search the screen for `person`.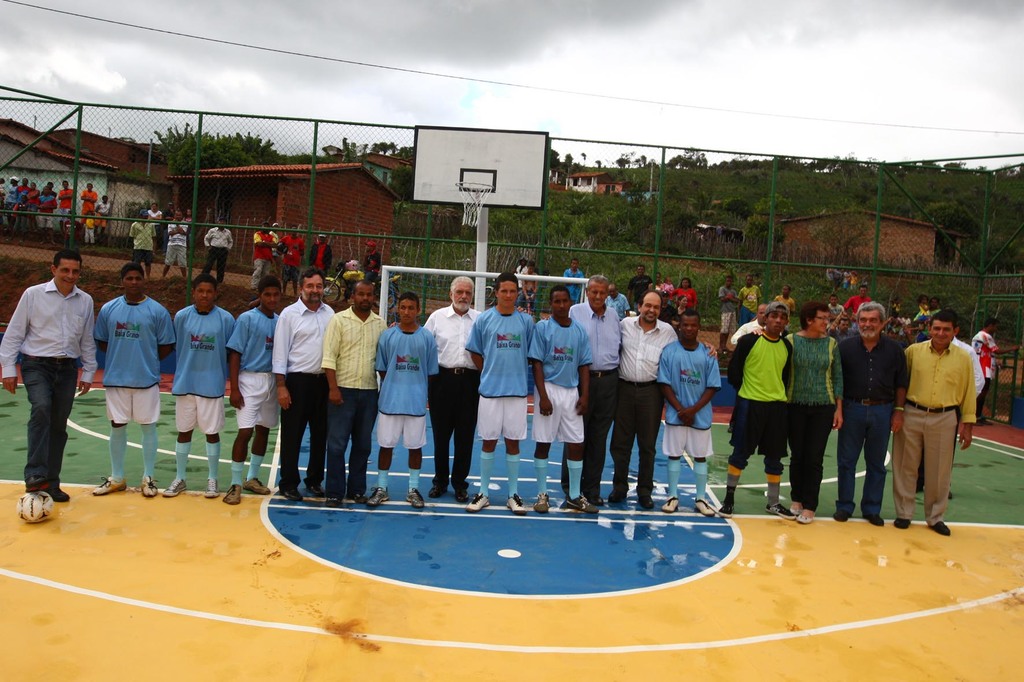
Found at [659,304,721,516].
